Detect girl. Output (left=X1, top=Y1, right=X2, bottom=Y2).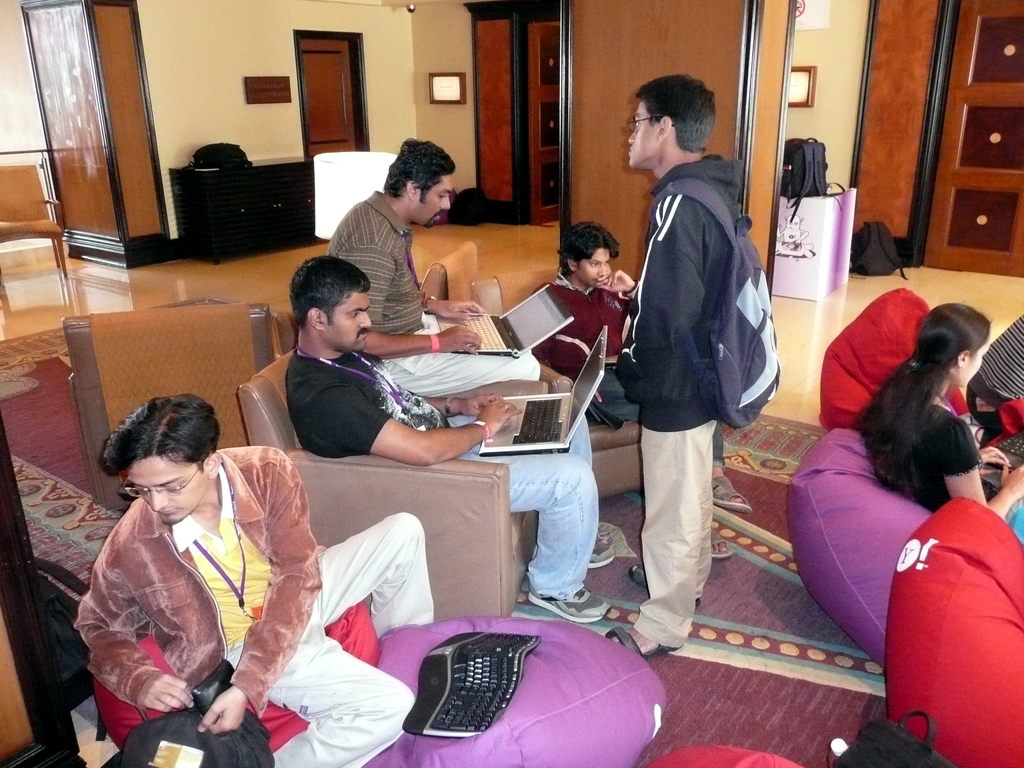
(left=850, top=297, right=1023, bottom=538).
